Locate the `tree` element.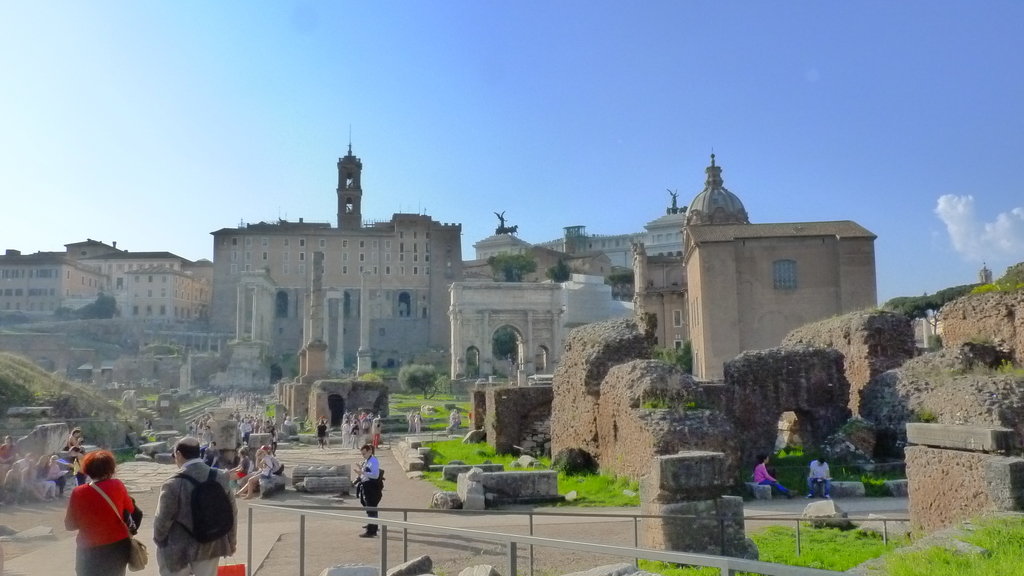
Element bbox: bbox(491, 326, 524, 360).
